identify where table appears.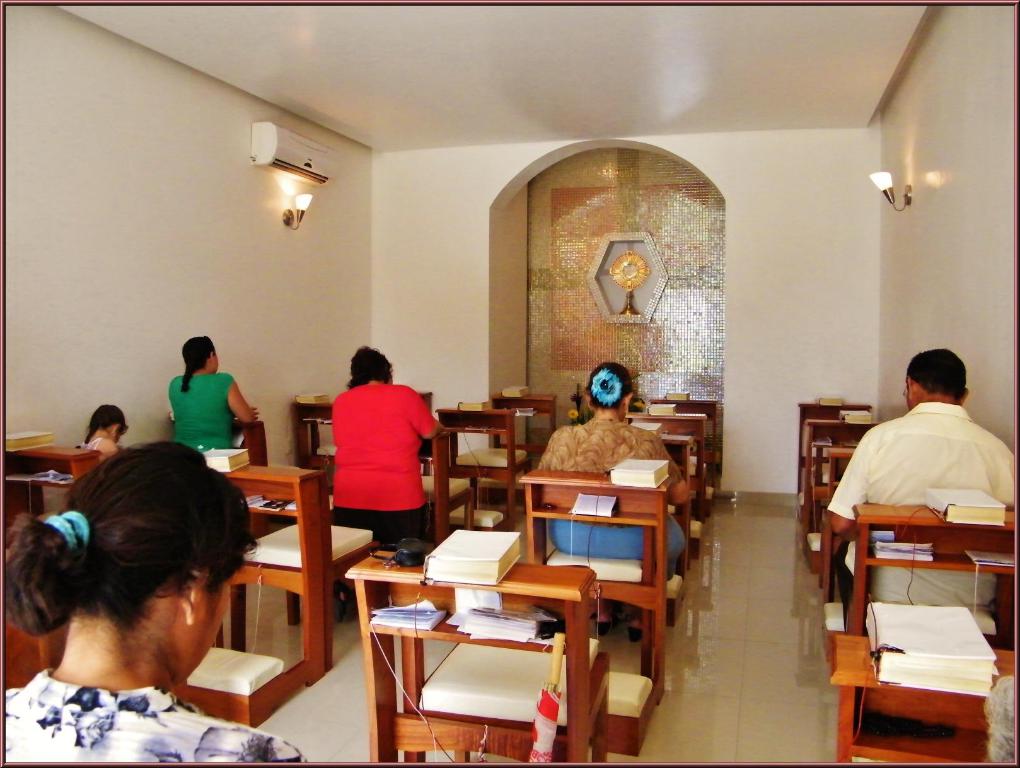
Appears at 4:431:110:531.
